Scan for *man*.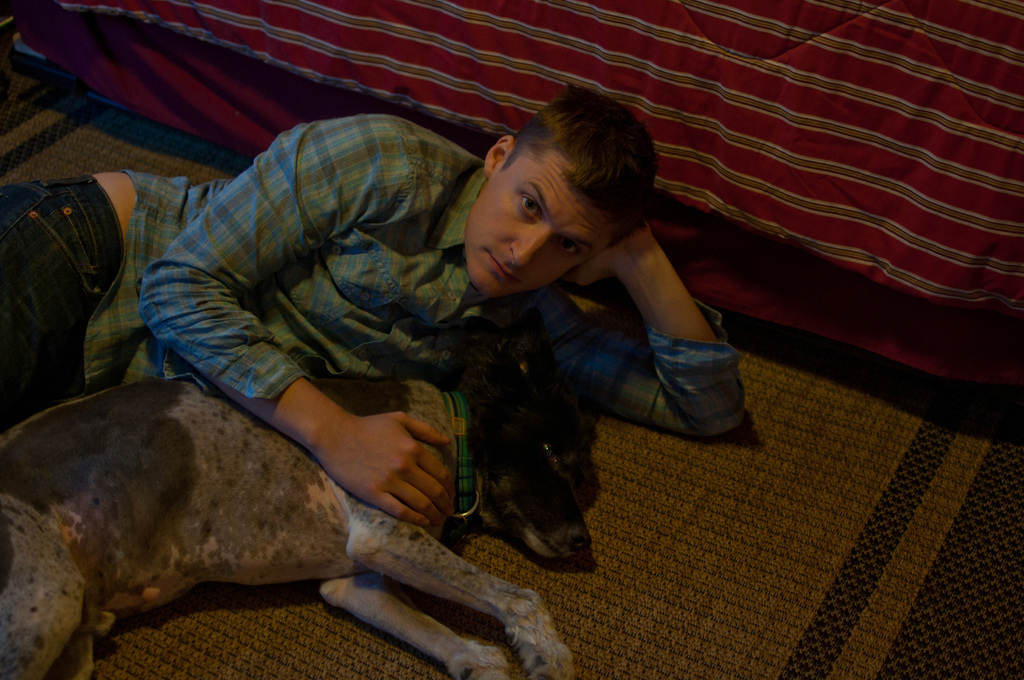
Scan result: box=[0, 102, 738, 556].
